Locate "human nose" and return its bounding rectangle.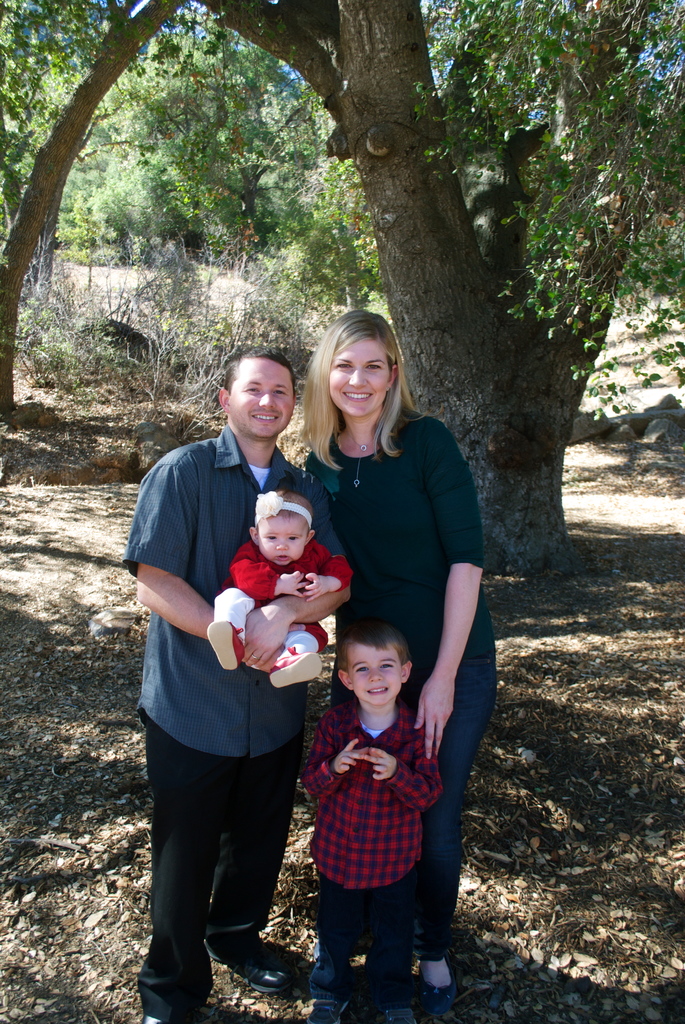
368:666:386:683.
